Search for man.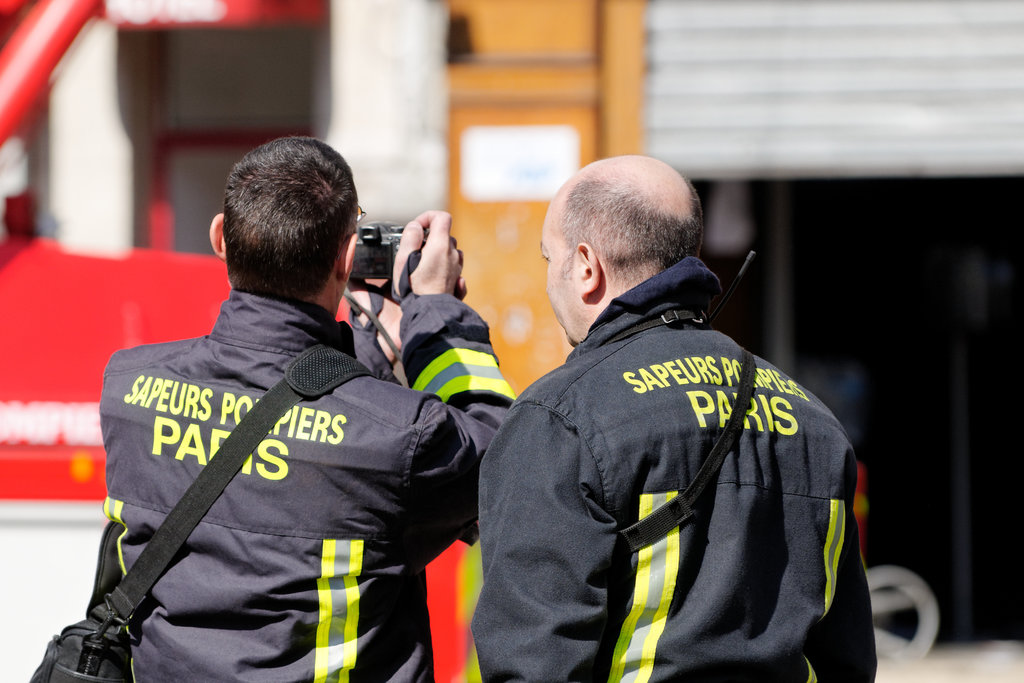
Found at detection(97, 131, 521, 682).
